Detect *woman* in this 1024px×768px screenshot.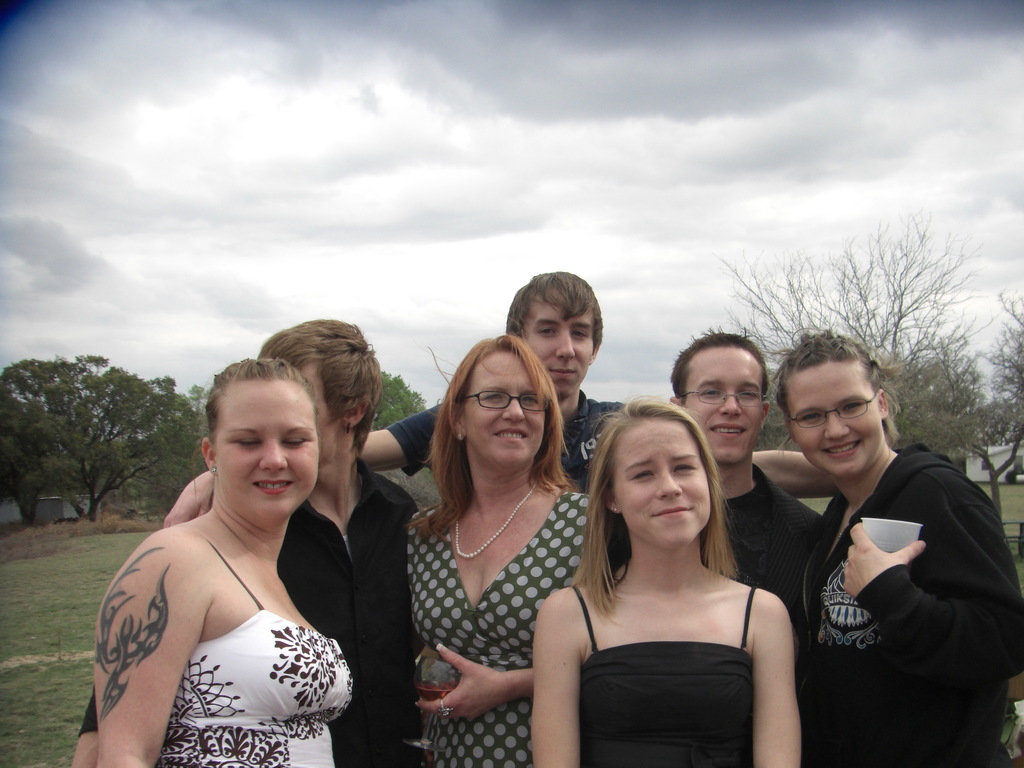
Detection: bbox=[525, 388, 814, 767].
